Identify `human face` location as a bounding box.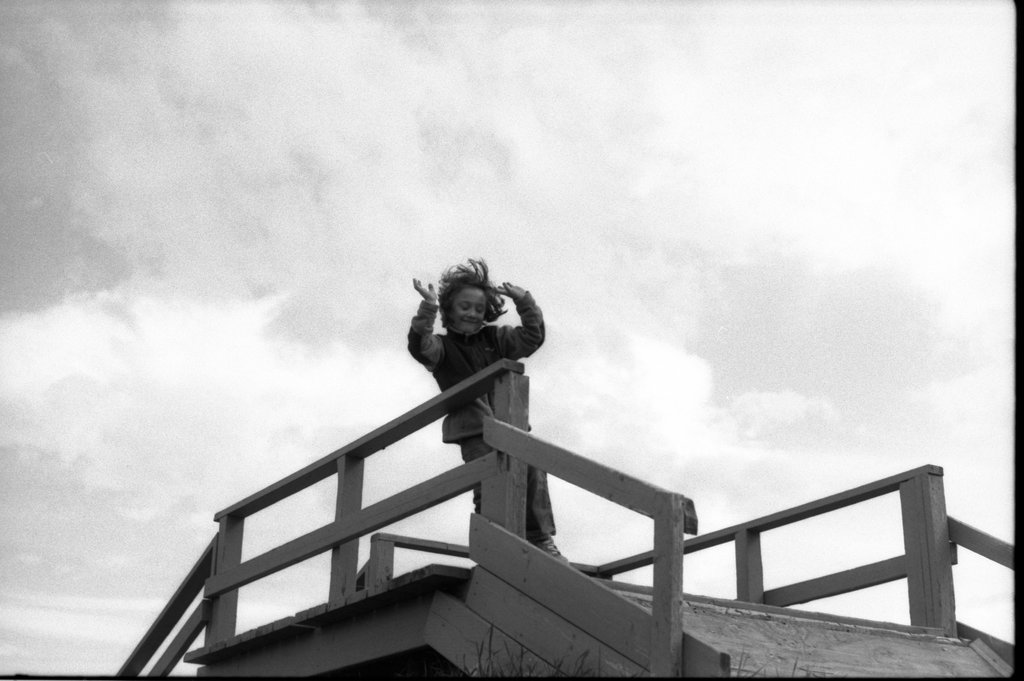
[left=449, top=286, right=487, bottom=333].
